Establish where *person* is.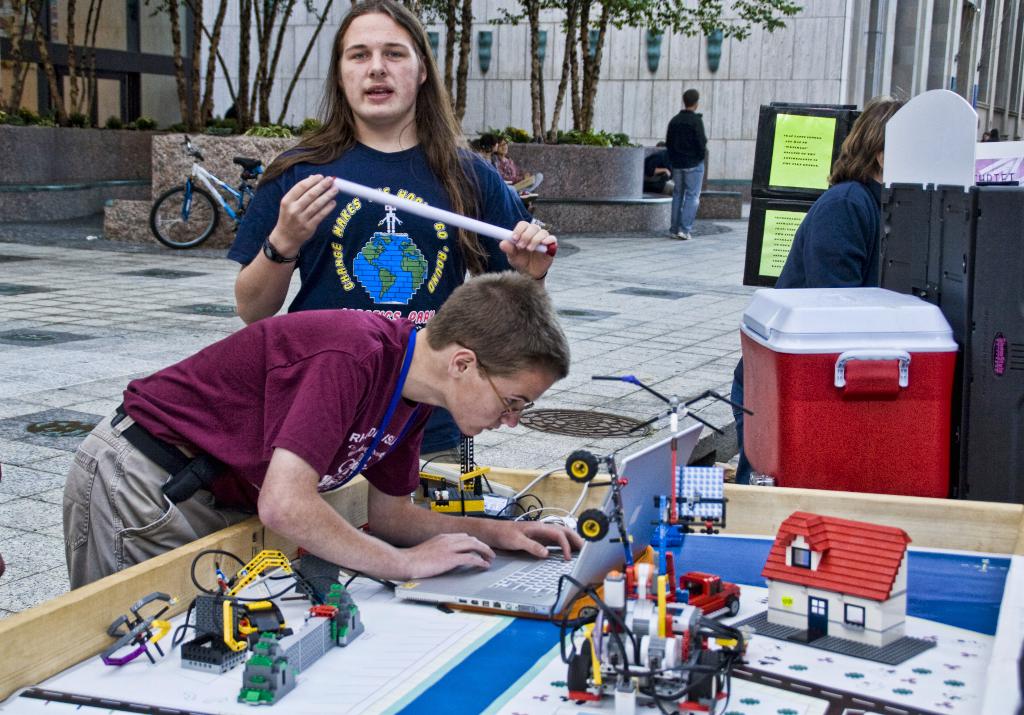
Established at BBox(102, 237, 536, 617).
